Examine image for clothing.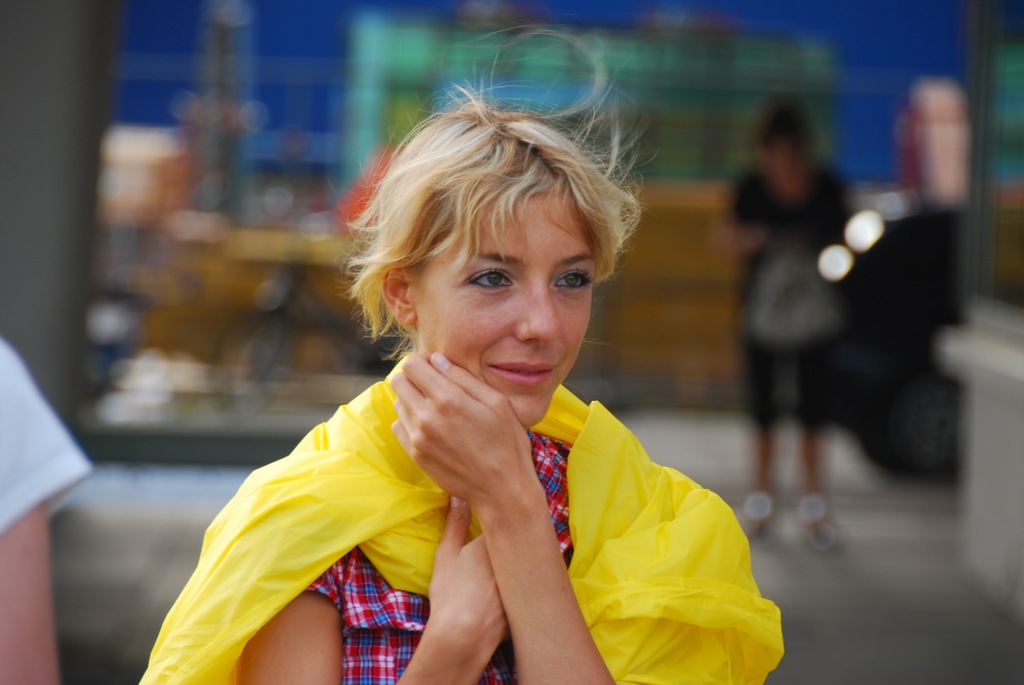
Examination result: {"left": 299, "top": 428, "right": 577, "bottom": 684}.
